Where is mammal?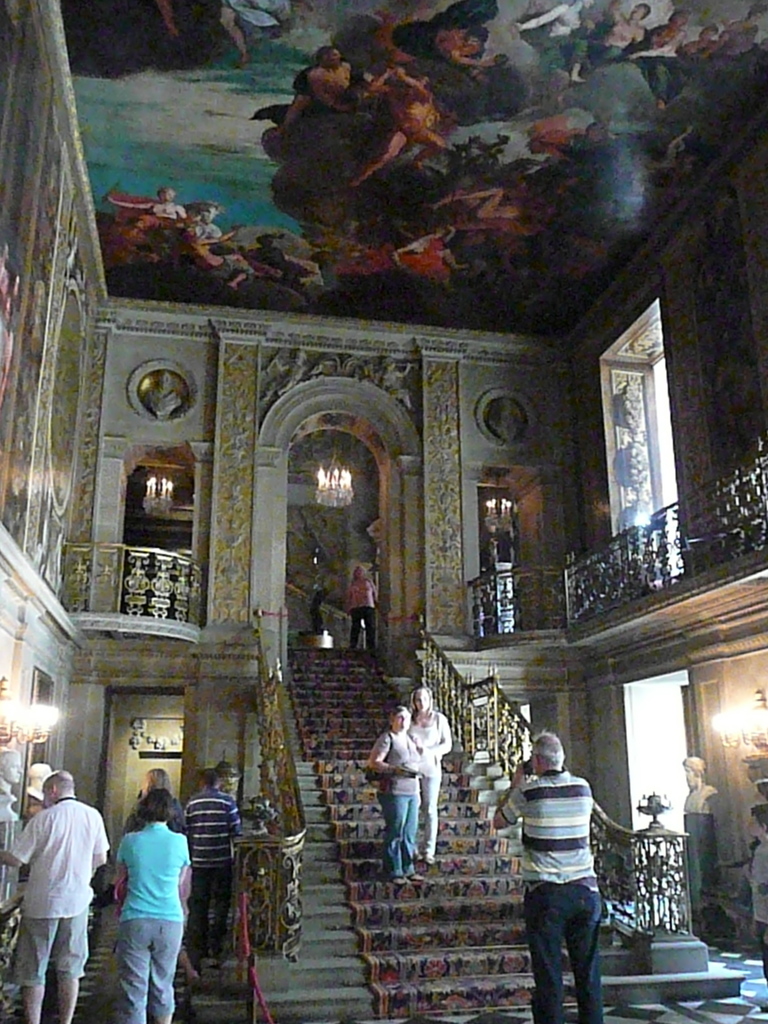
[x1=115, y1=790, x2=195, y2=1023].
